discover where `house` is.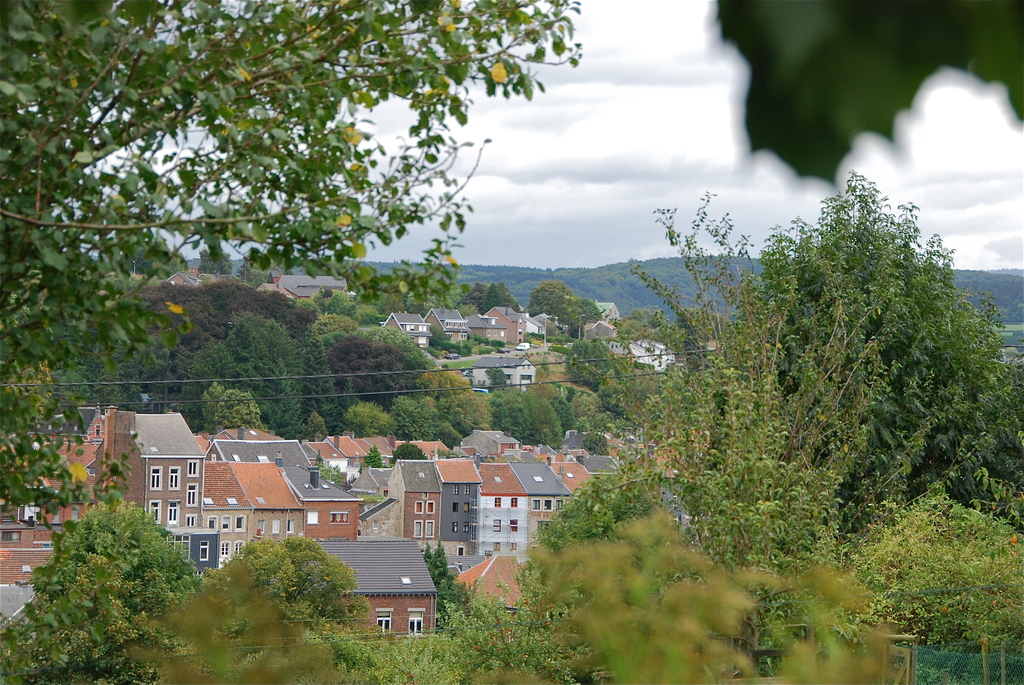
Discovered at (left=257, top=265, right=354, bottom=301).
